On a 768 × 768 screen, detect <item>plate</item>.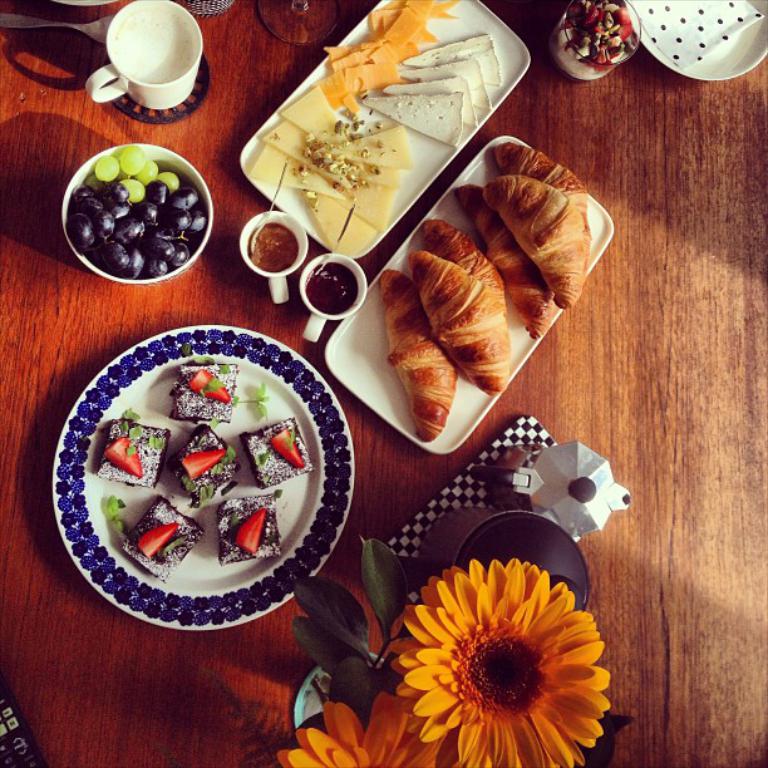
bbox(237, 0, 530, 261).
